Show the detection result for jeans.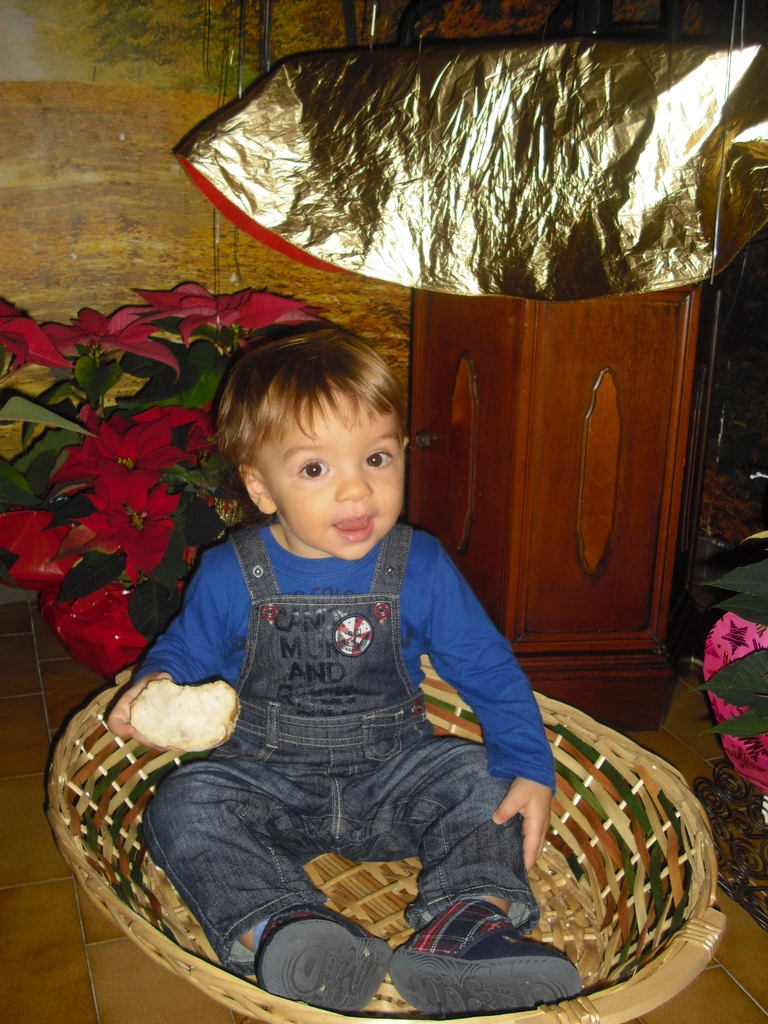
116,703,588,1005.
